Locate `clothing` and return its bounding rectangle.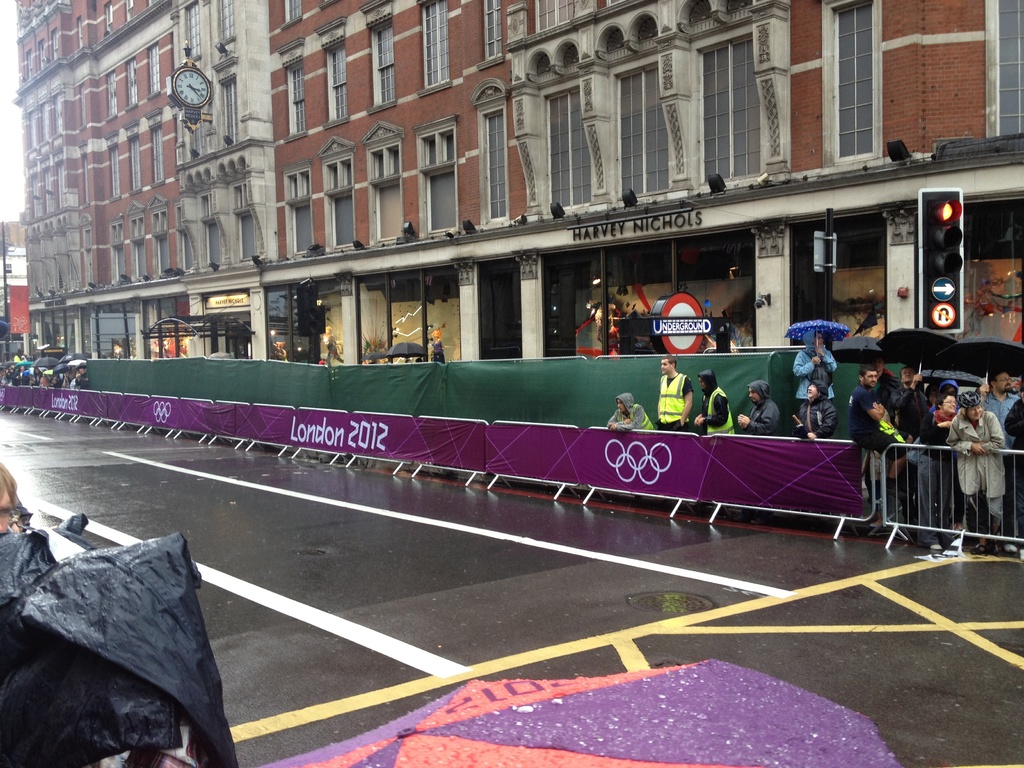
(890,378,916,427).
